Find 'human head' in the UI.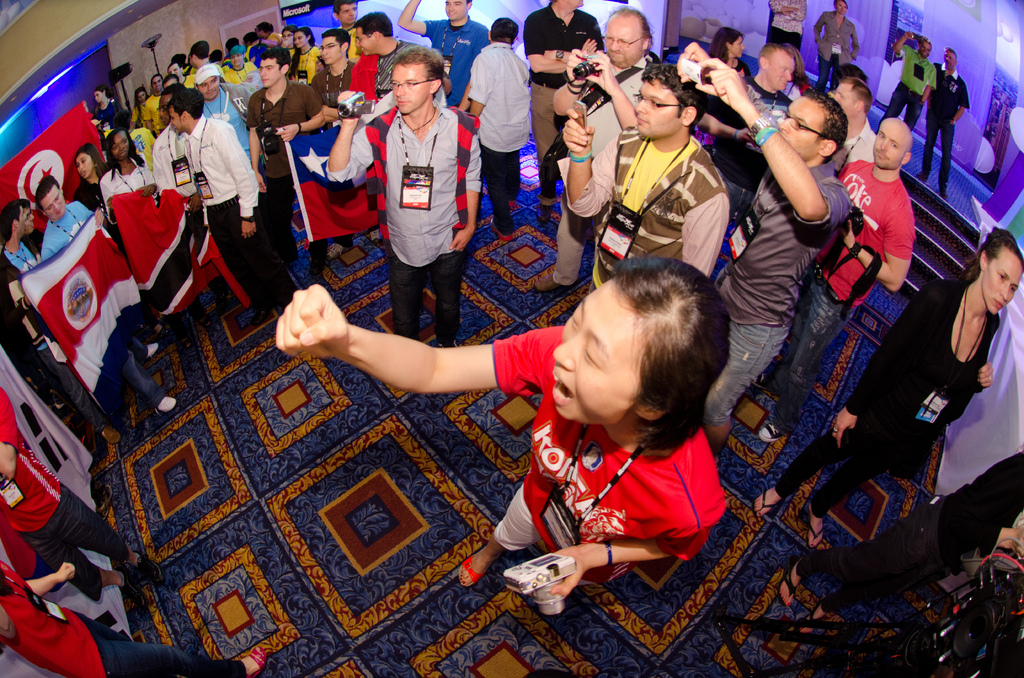
UI element at box(710, 24, 742, 61).
